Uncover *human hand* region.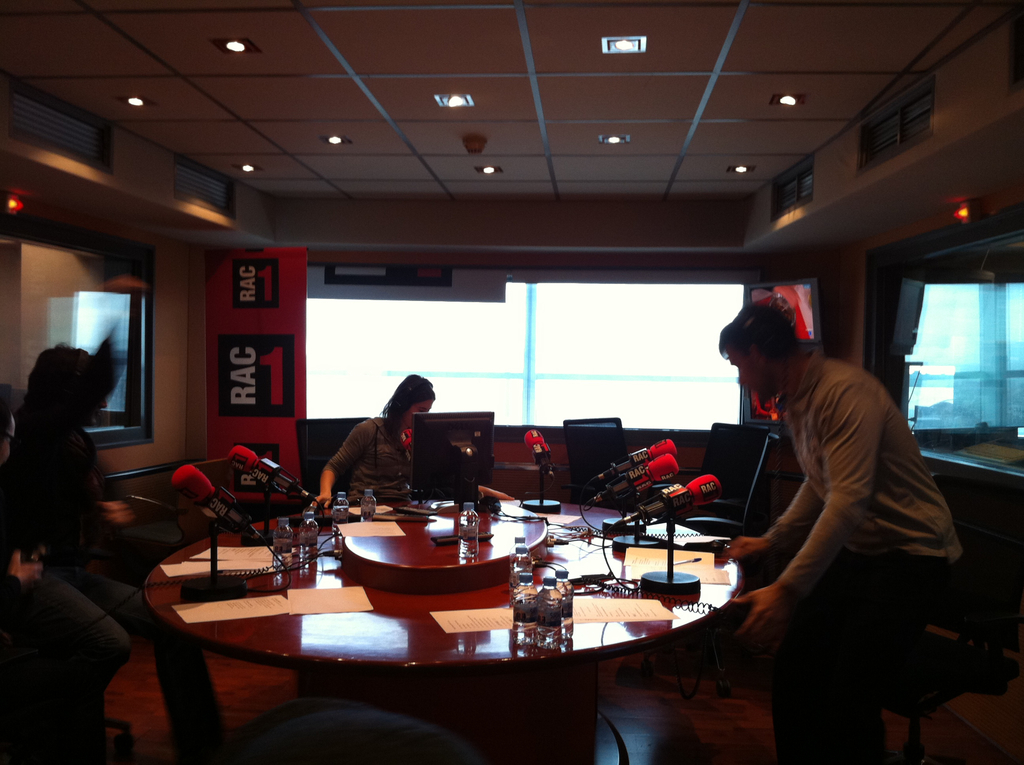
Uncovered: 6, 552, 47, 590.
